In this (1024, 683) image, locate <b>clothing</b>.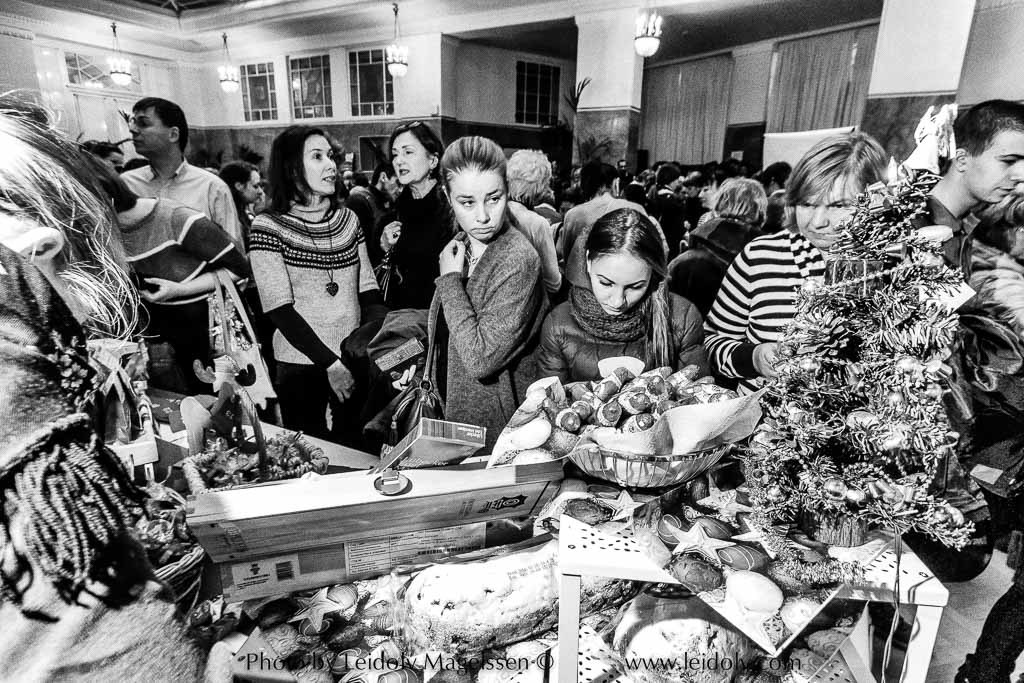
Bounding box: x1=530 y1=292 x2=711 y2=377.
